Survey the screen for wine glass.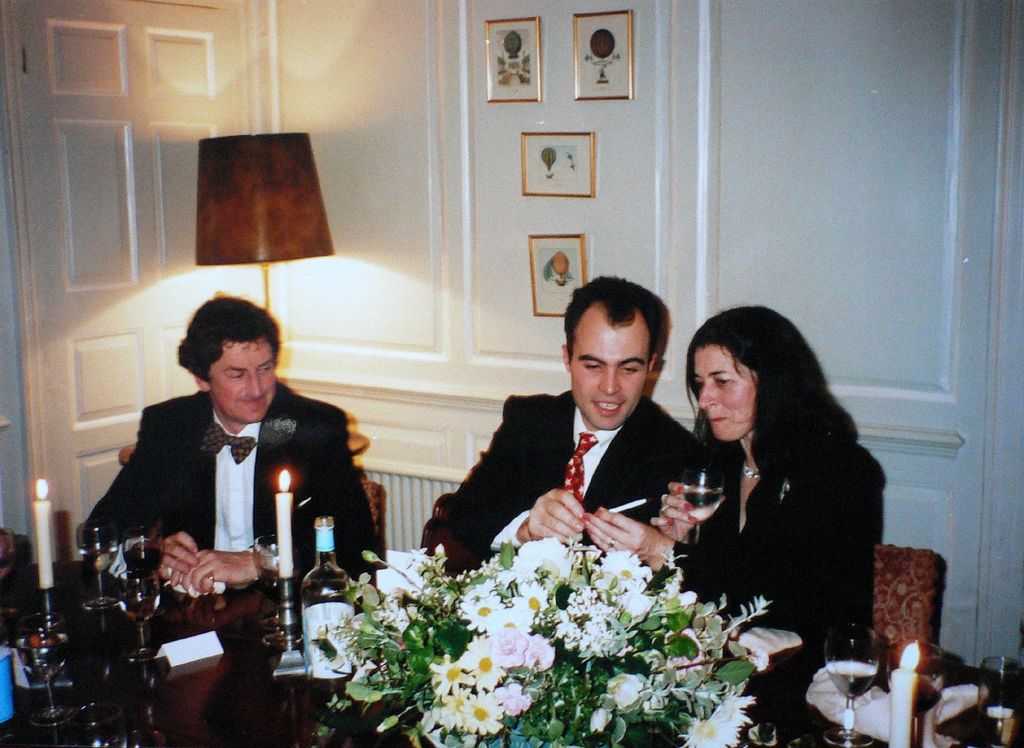
Survey found: l=255, t=546, r=292, b=624.
